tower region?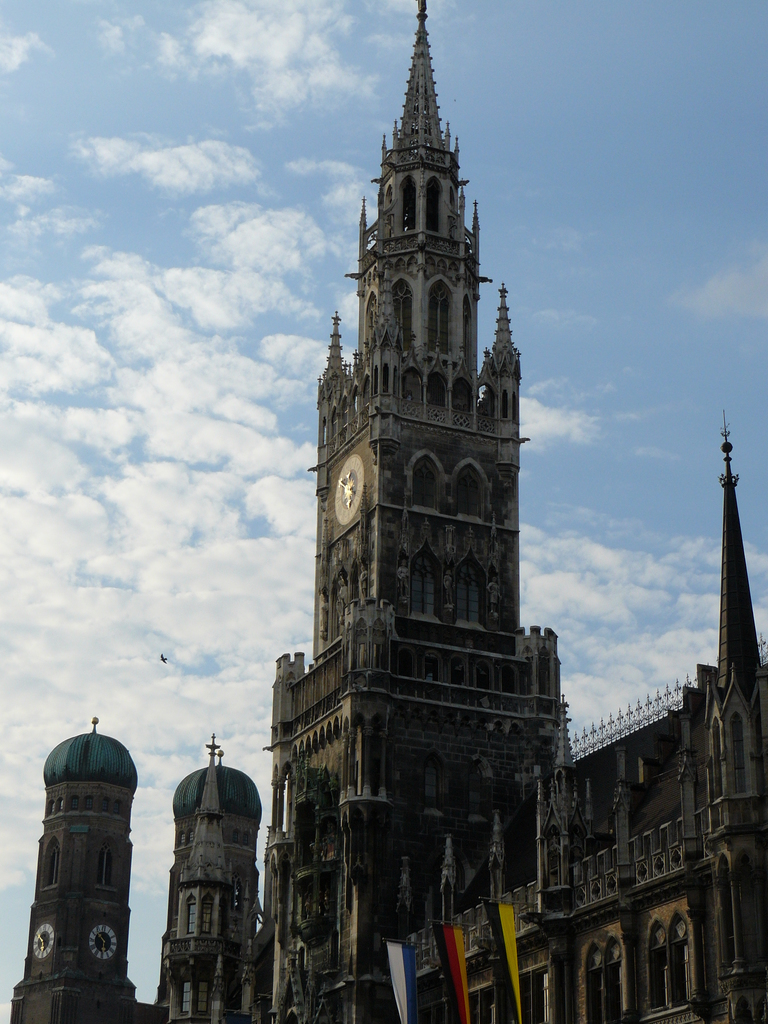
BBox(7, 722, 150, 1023)
